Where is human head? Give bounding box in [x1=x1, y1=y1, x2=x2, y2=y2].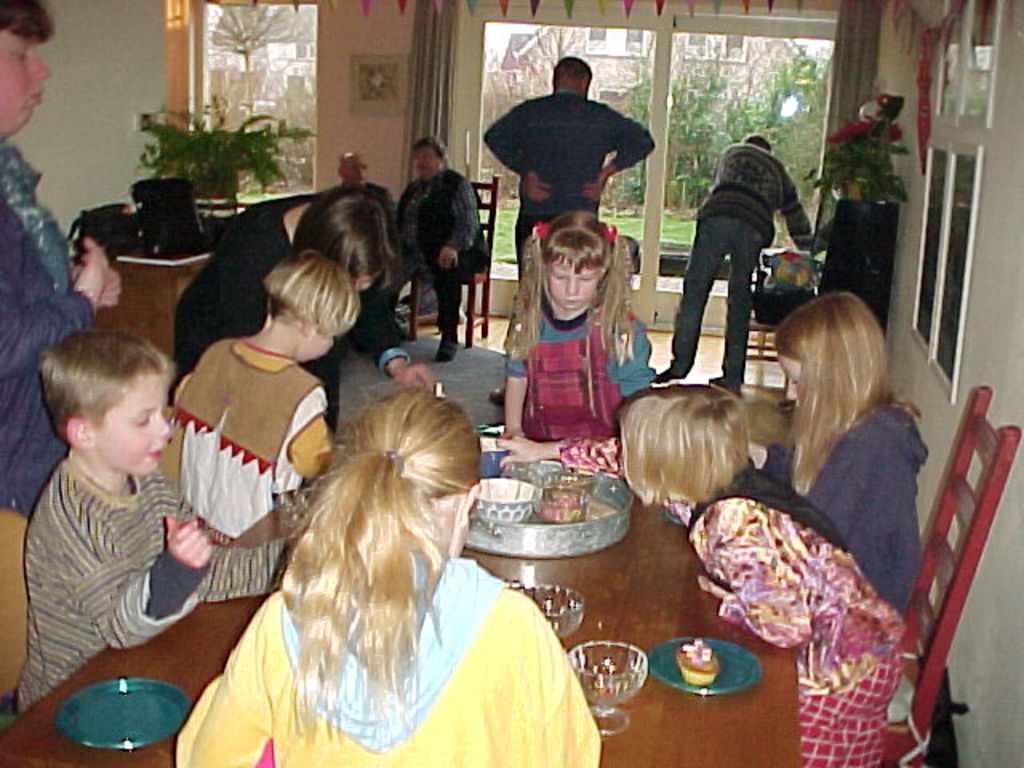
[x1=338, y1=149, x2=371, y2=181].
